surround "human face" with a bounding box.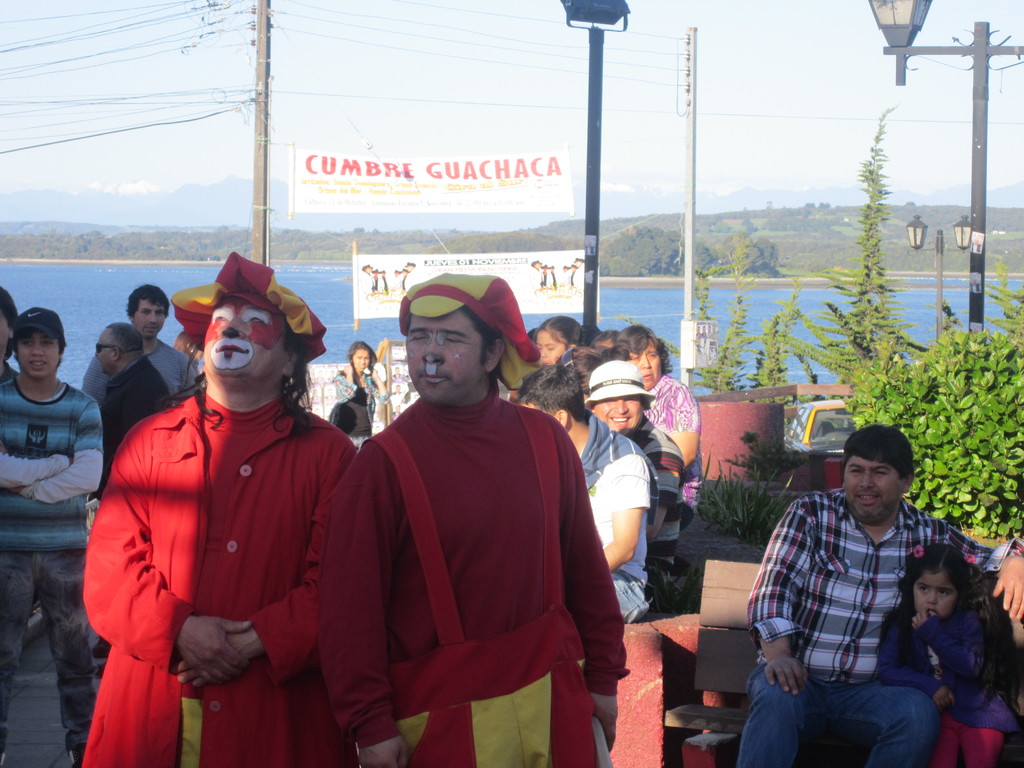
16:329:60:378.
